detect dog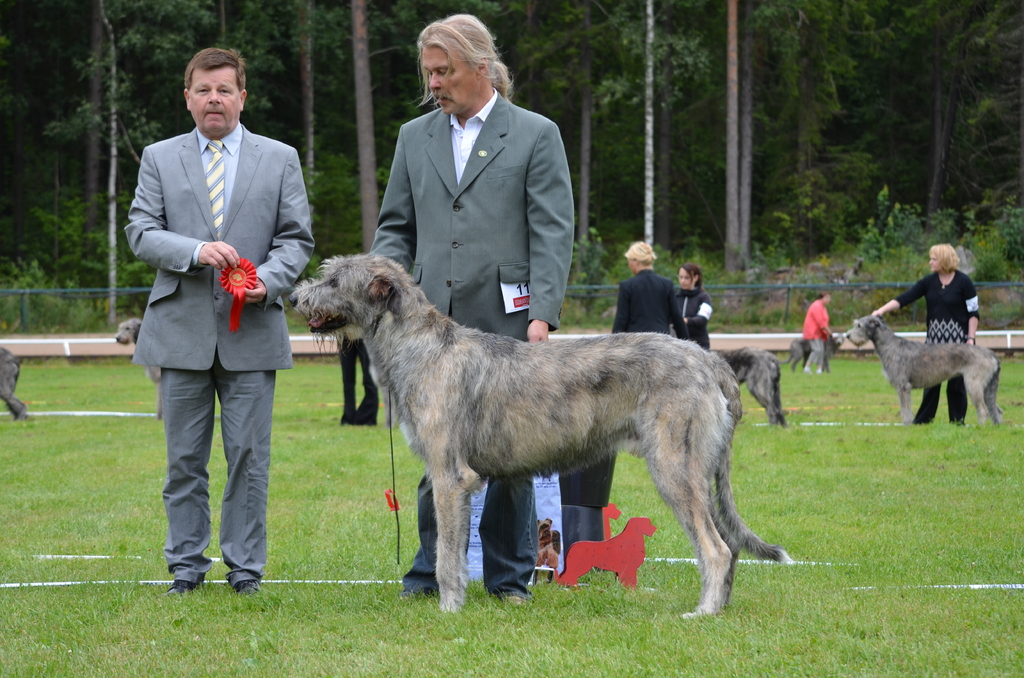
[left=532, top=517, right=560, bottom=571]
